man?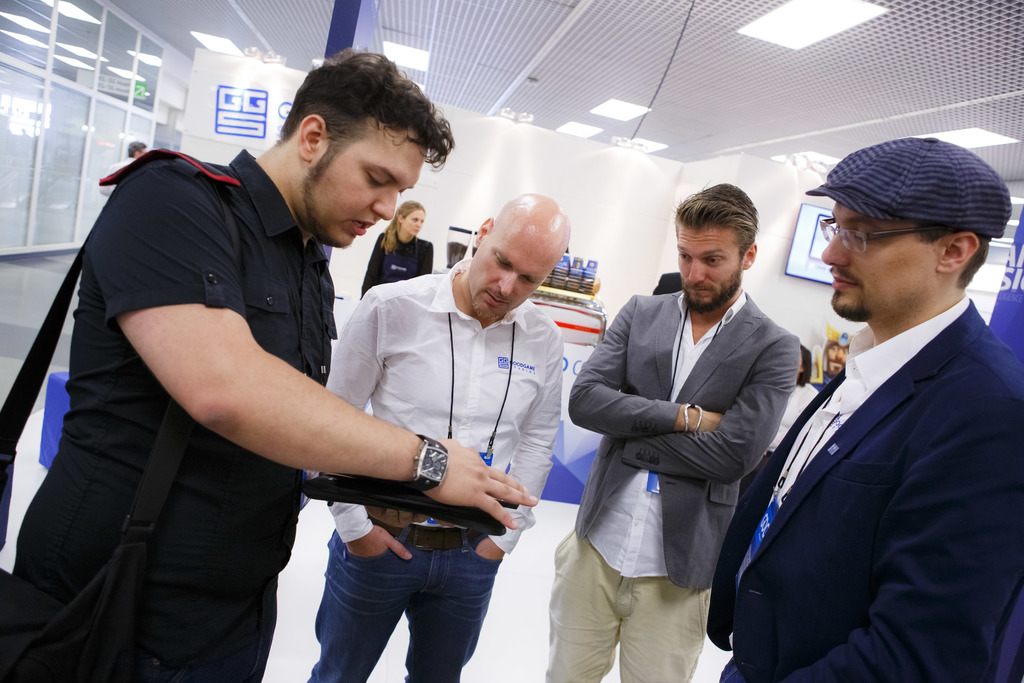
(x1=326, y1=193, x2=563, y2=682)
